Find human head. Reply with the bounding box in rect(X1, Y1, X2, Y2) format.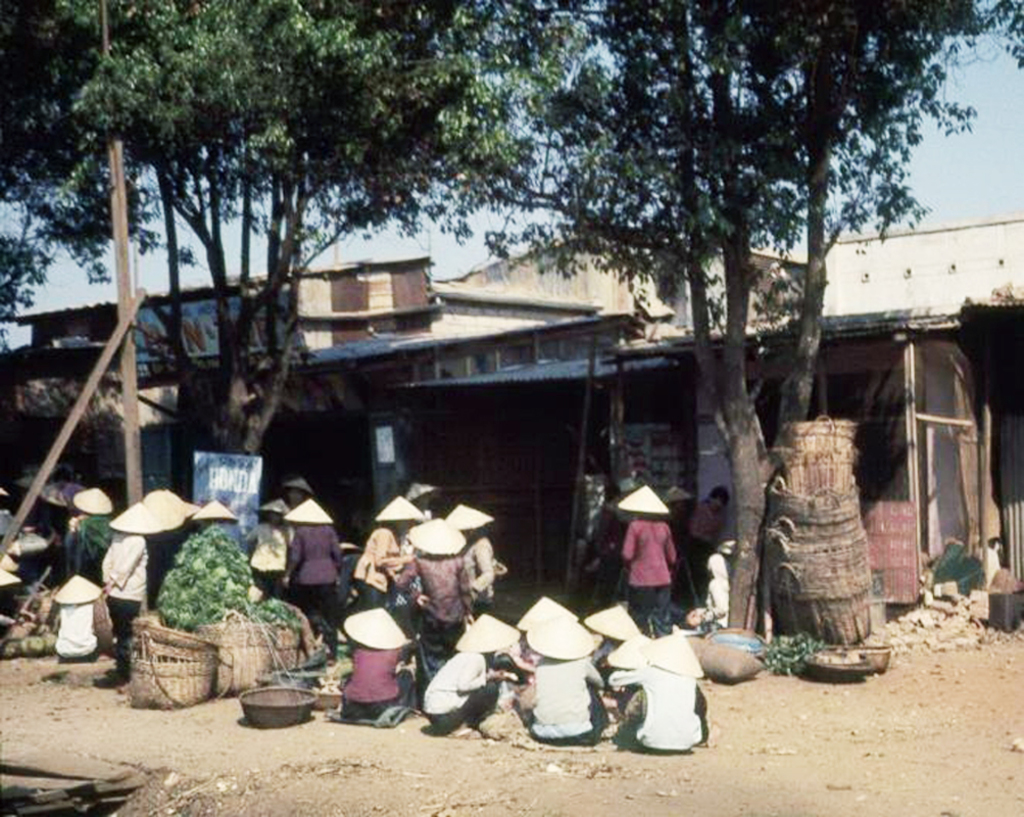
rect(56, 575, 101, 607).
